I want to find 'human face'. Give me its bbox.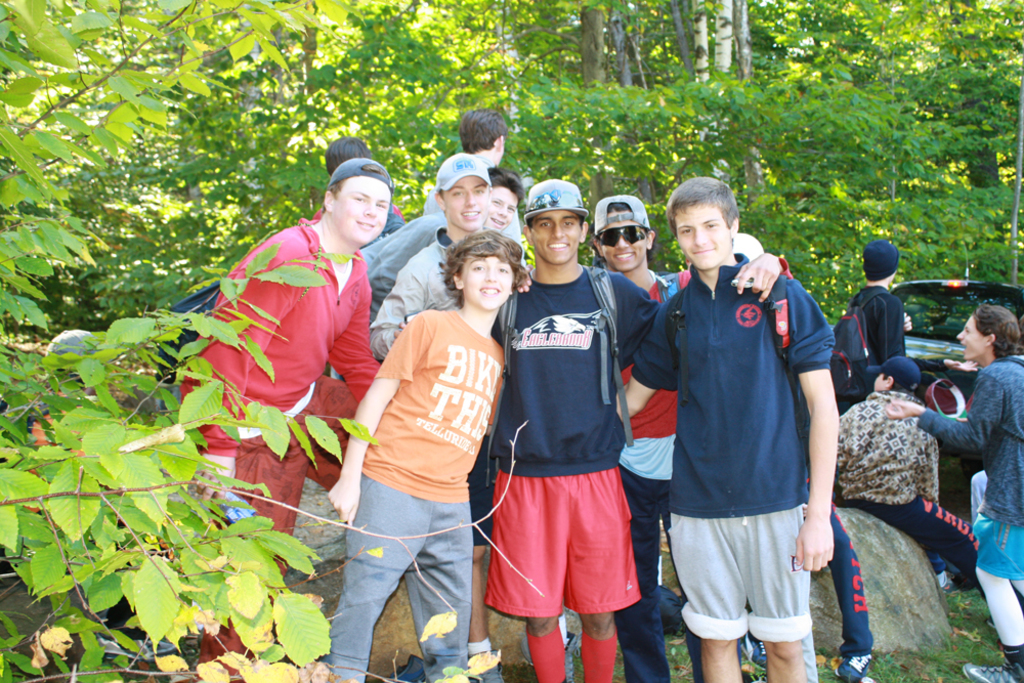
(600,212,648,271).
